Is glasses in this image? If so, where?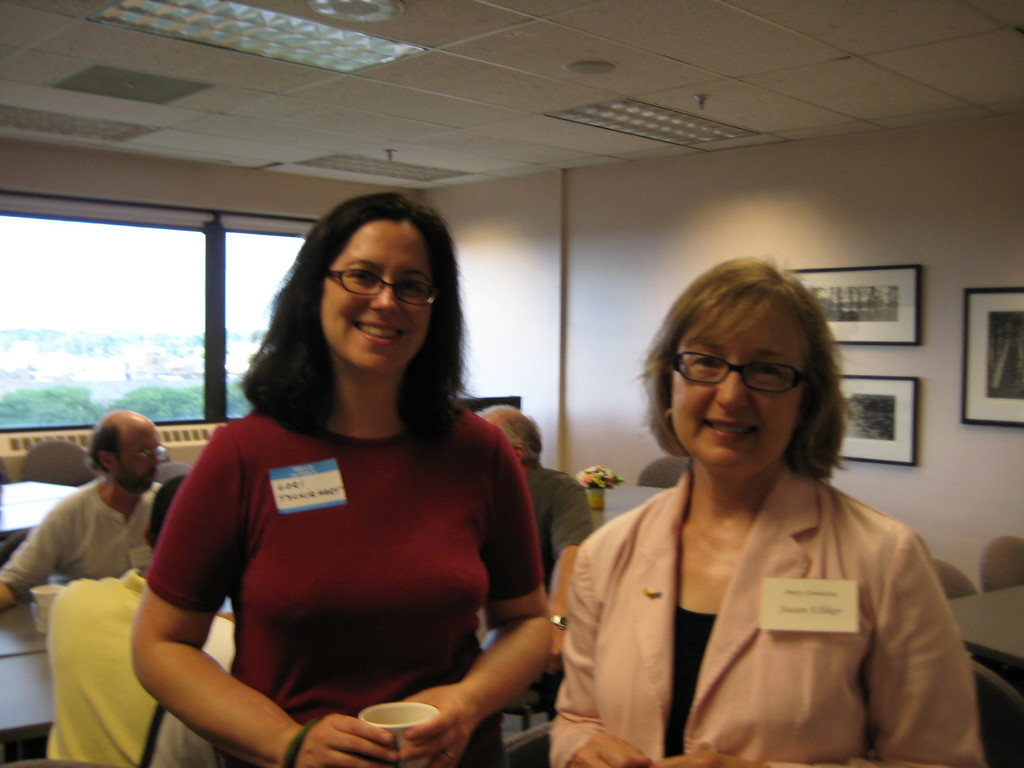
Yes, at [left=671, top=349, right=809, bottom=399].
